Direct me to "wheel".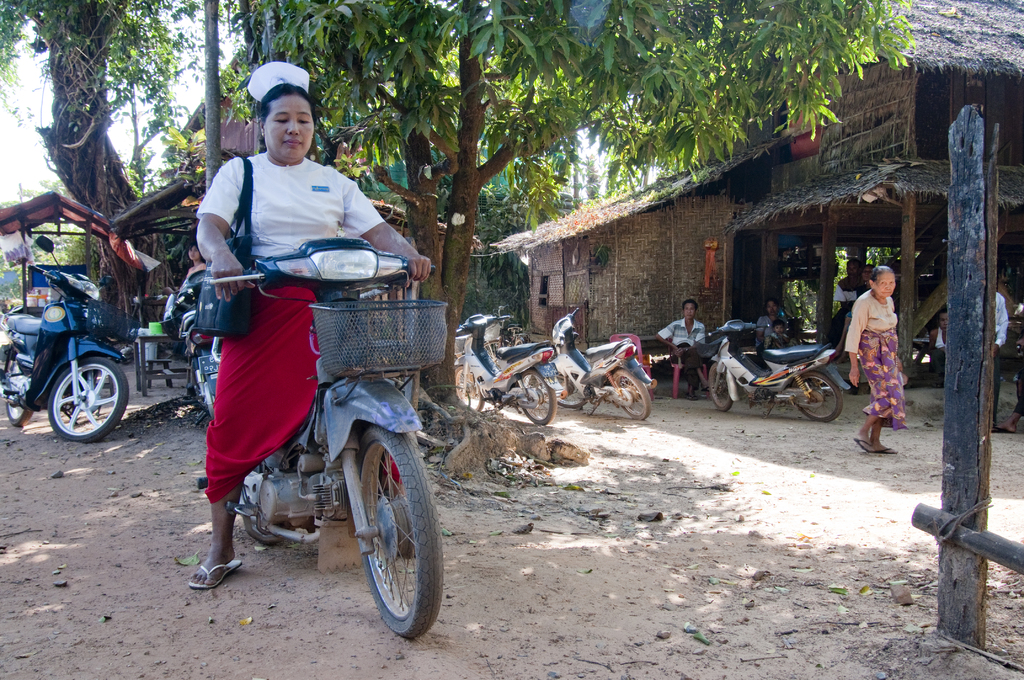
Direction: x1=0, y1=362, x2=38, y2=434.
